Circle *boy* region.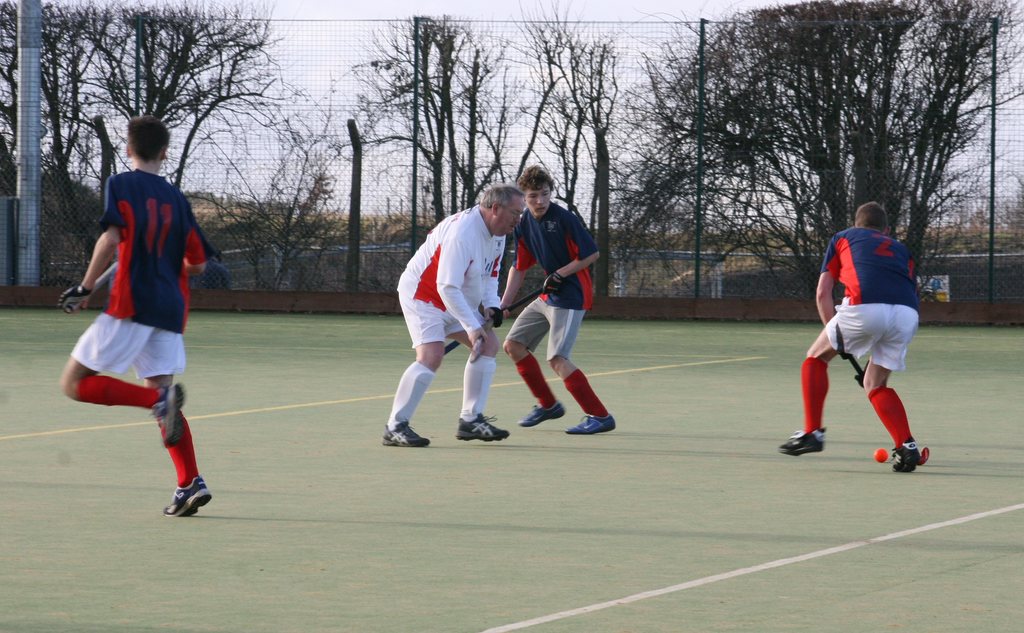
Region: x1=504, y1=161, x2=616, y2=433.
